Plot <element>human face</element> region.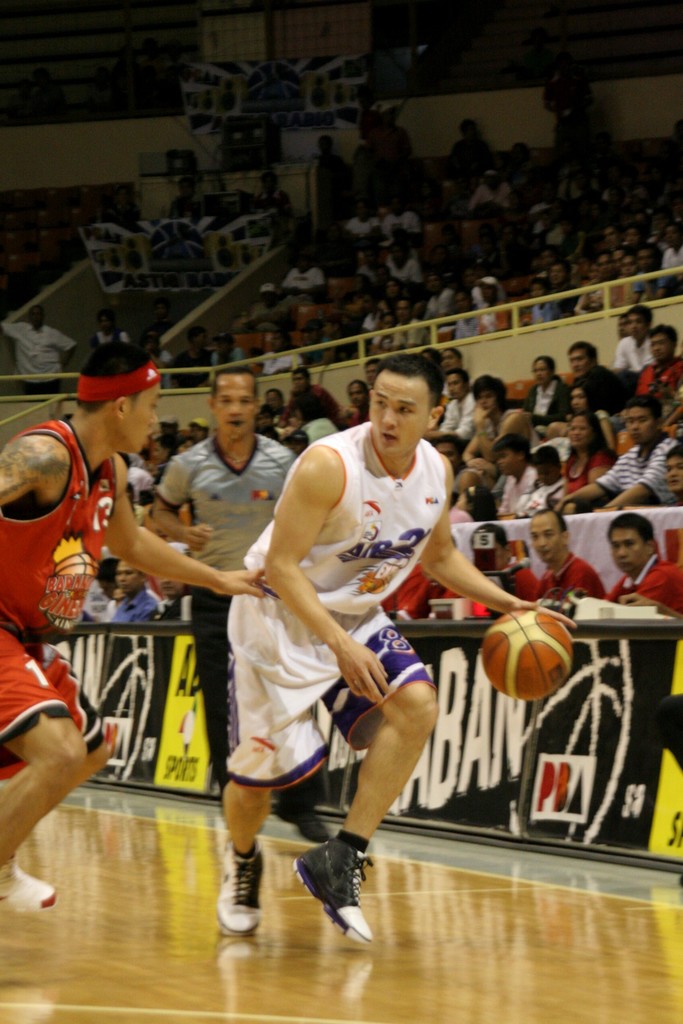
Plotted at pyautogui.locateOnScreen(154, 303, 167, 322).
